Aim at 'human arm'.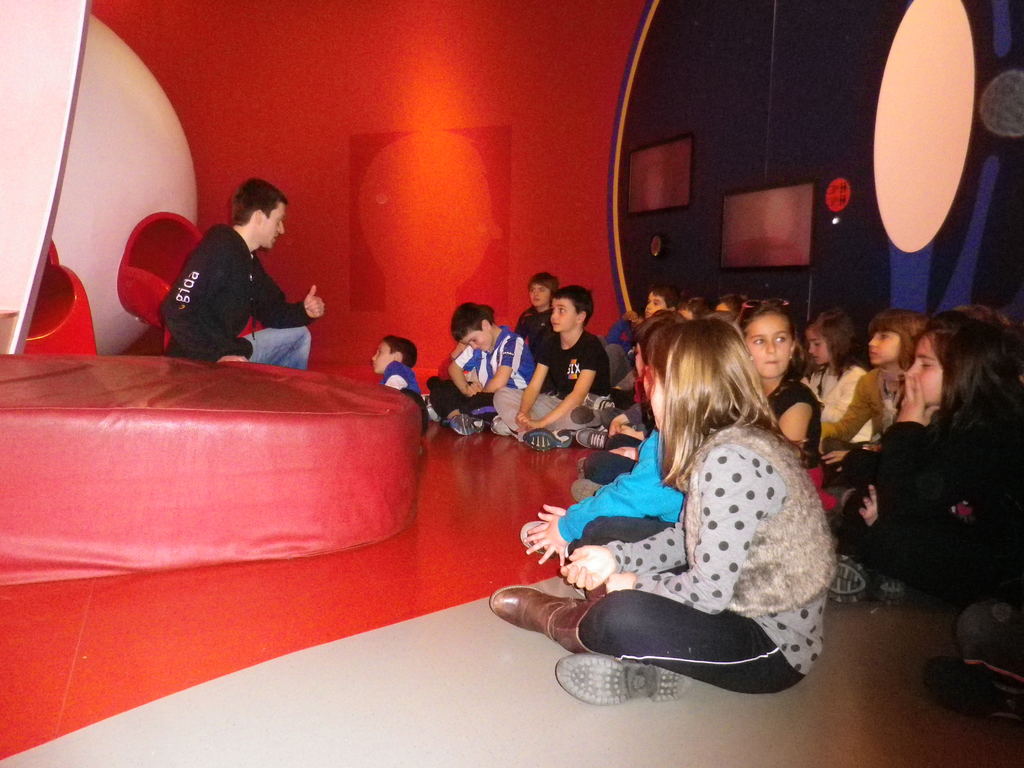
Aimed at 525:350:609:442.
